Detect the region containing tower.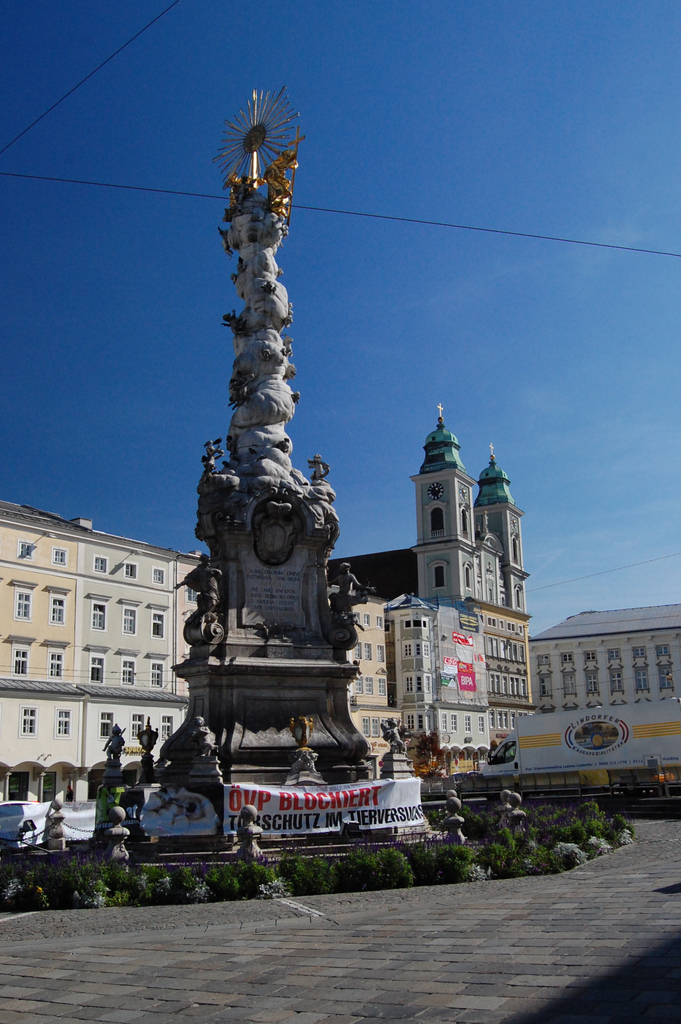
bbox=(411, 408, 481, 607).
